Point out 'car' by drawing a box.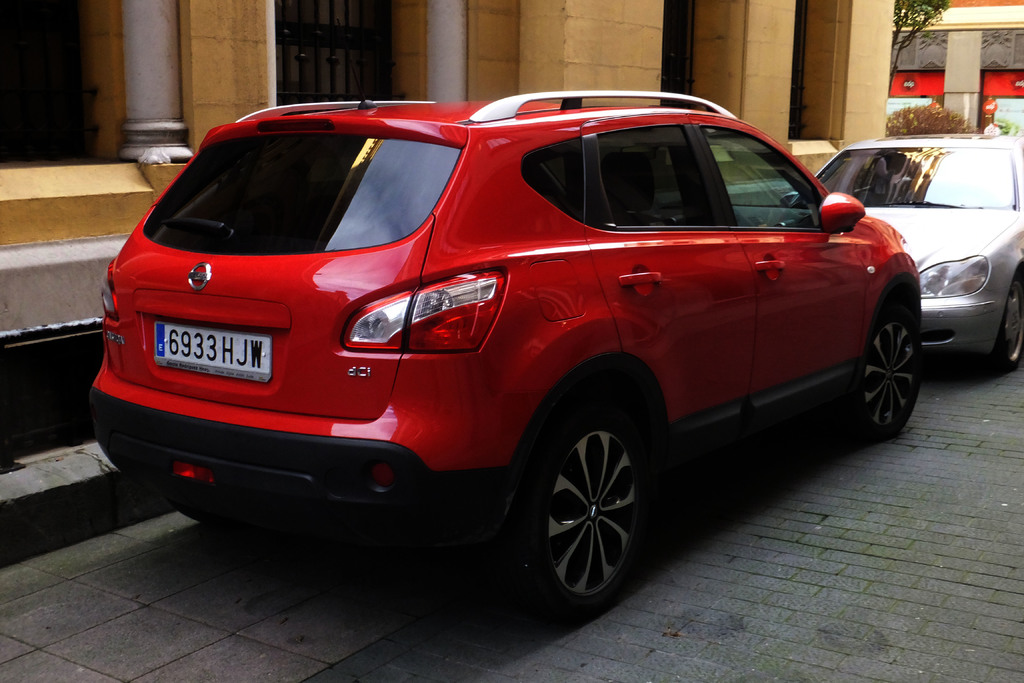
rect(771, 124, 1023, 392).
